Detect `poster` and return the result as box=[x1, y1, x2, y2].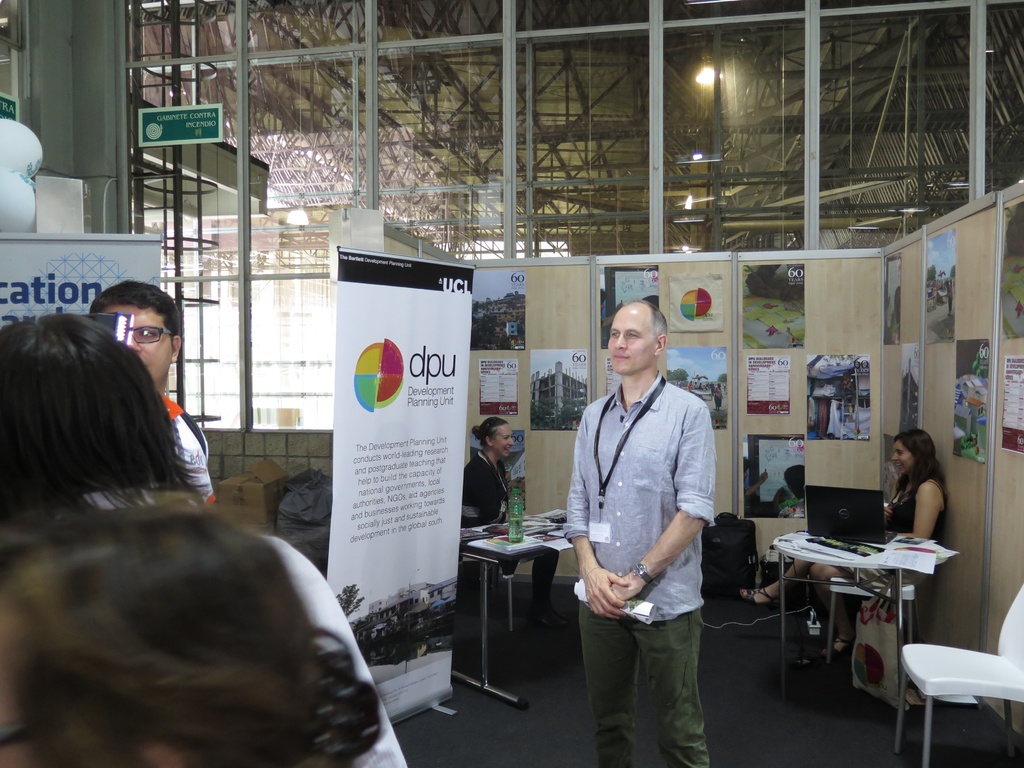
box=[666, 274, 728, 333].
